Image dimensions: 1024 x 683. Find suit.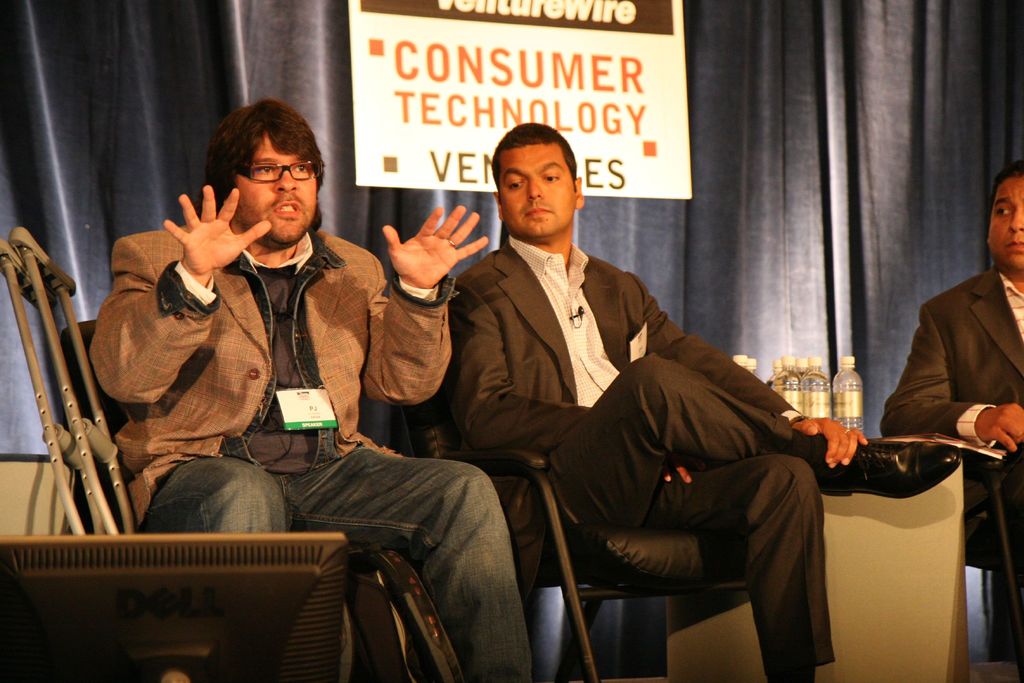
[89,217,535,682].
